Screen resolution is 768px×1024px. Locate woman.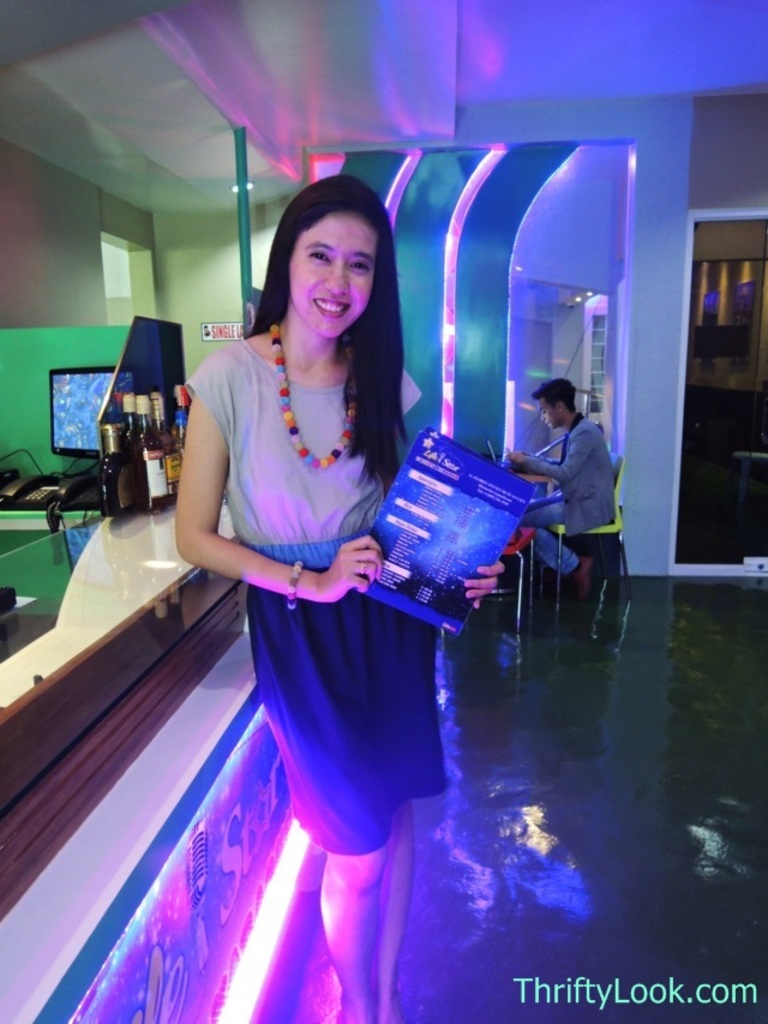
x1=179 y1=182 x2=450 y2=881.
